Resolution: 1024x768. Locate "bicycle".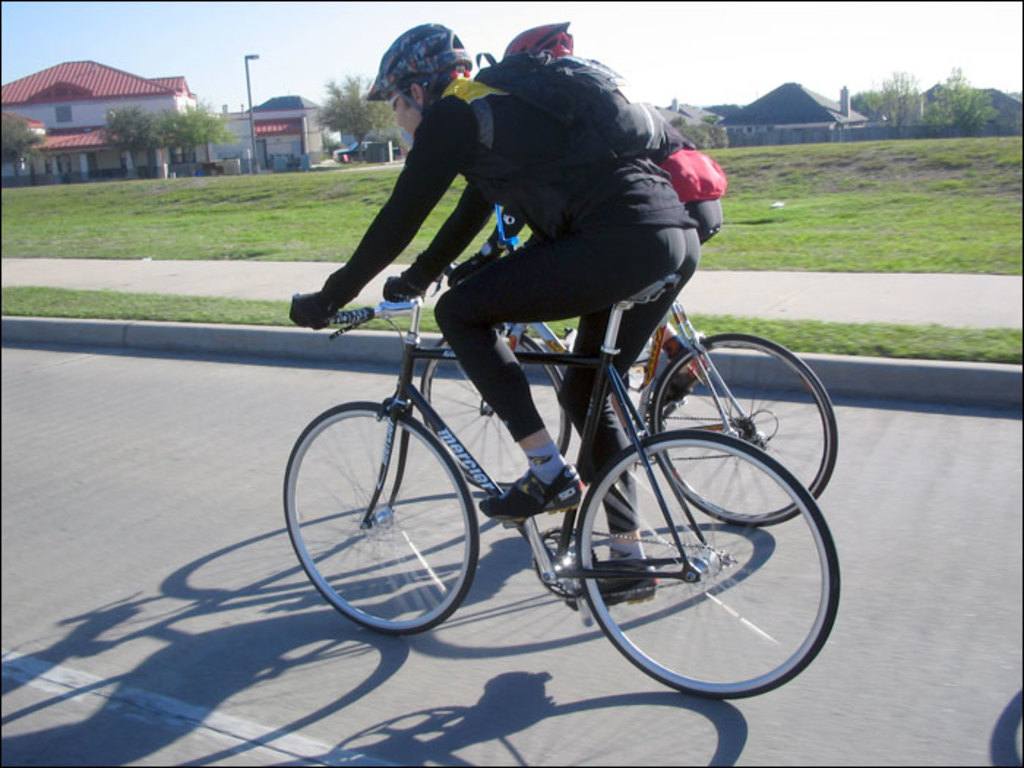
[x1=408, y1=244, x2=838, y2=535].
